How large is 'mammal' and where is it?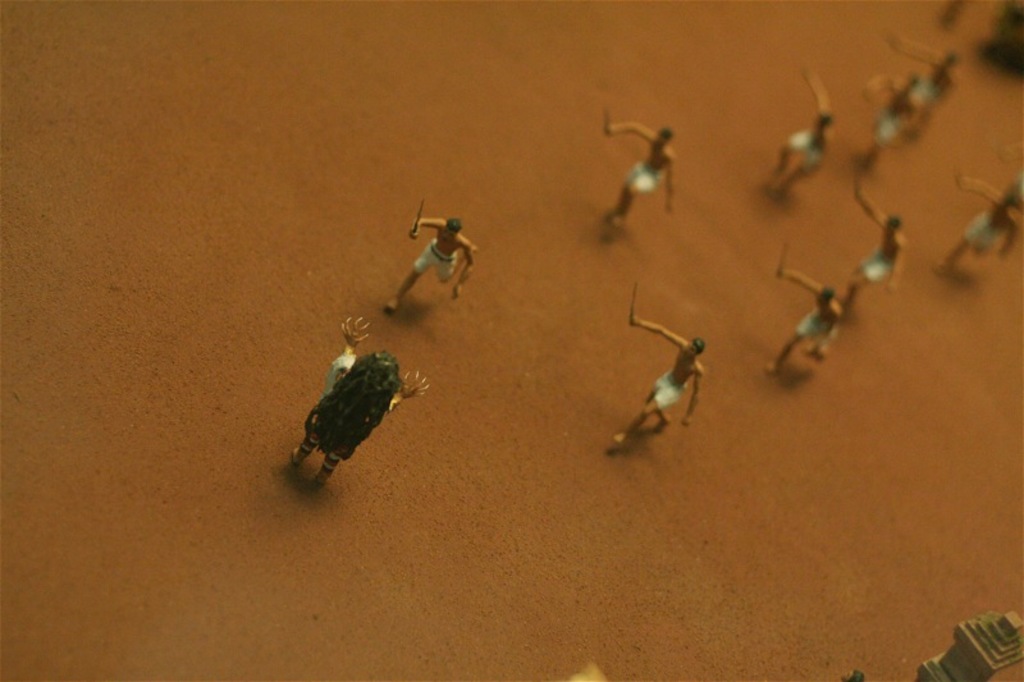
Bounding box: x1=622 y1=319 x2=707 y2=440.
